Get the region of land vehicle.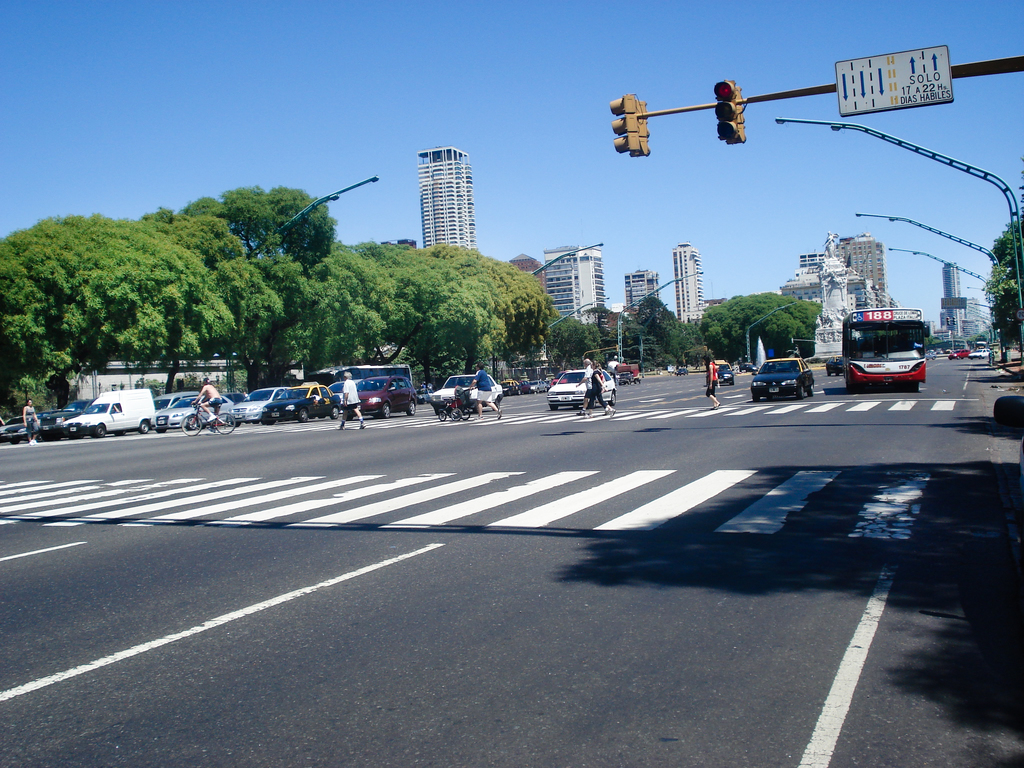
{"x1": 182, "y1": 403, "x2": 236, "y2": 436}.
